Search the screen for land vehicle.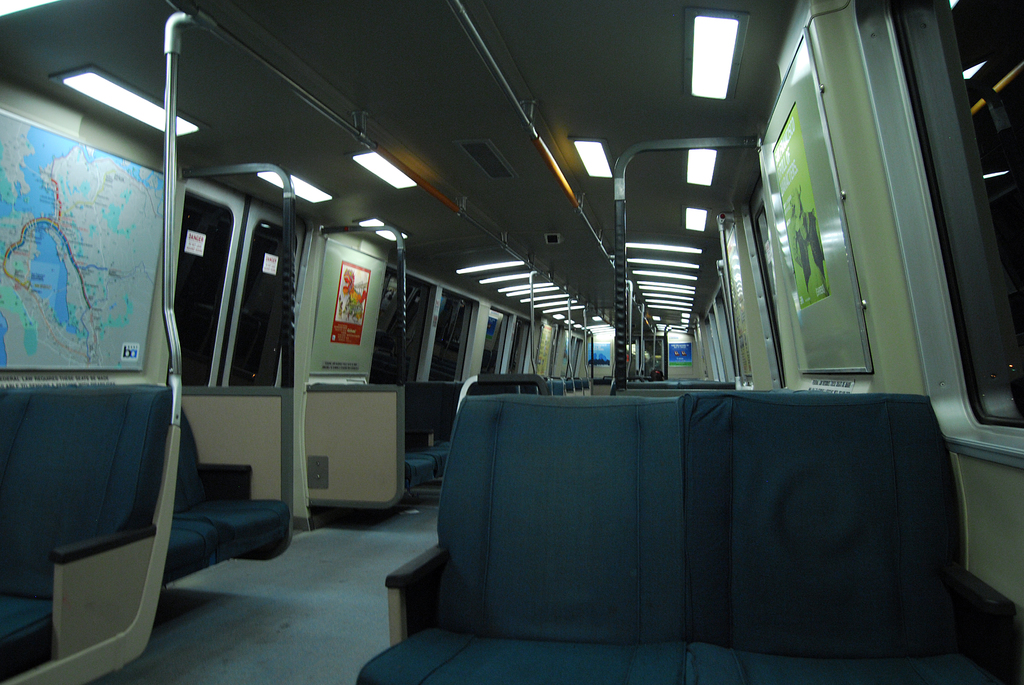
Found at crop(0, 0, 1023, 684).
